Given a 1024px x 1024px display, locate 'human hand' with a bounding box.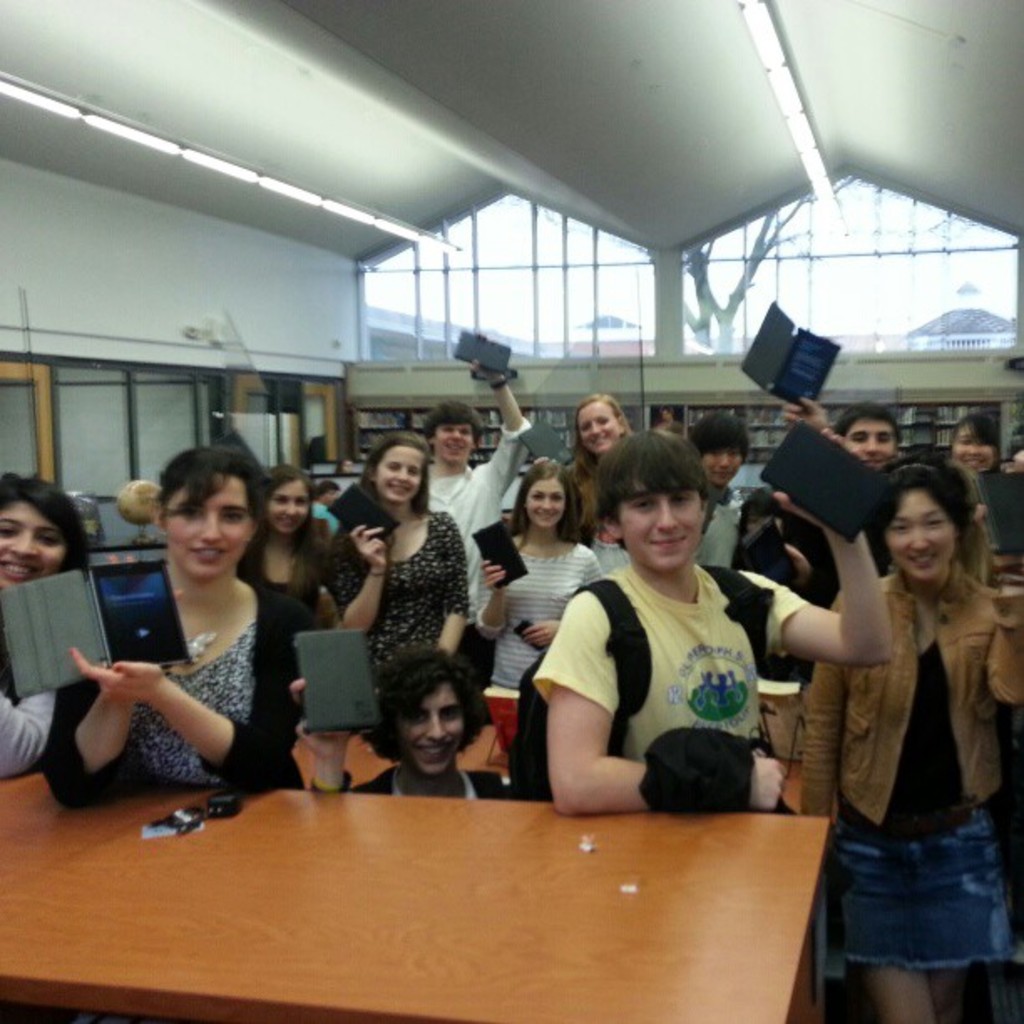
Located: 351 527 387 574.
